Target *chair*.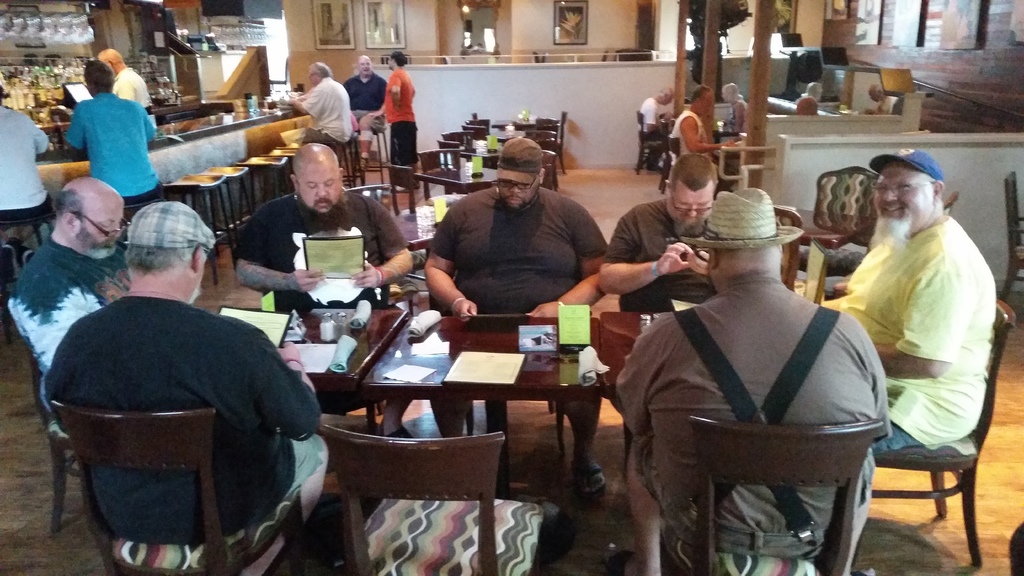
Target region: BBox(307, 407, 532, 552).
